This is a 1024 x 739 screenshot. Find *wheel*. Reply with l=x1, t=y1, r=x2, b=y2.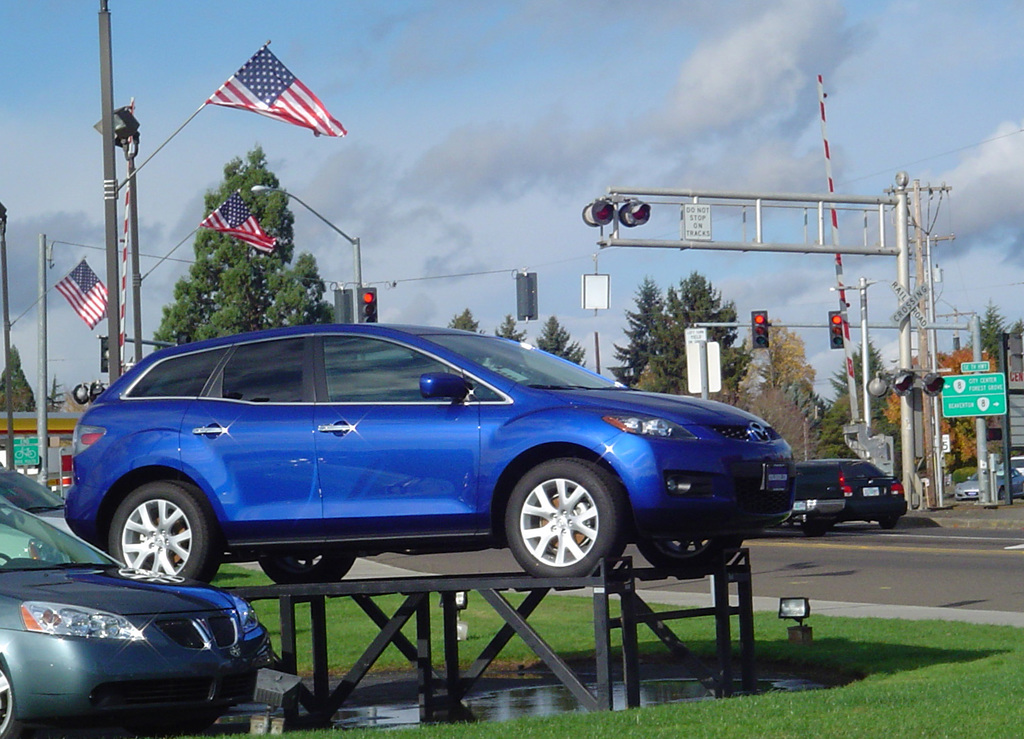
l=801, t=526, r=828, b=539.
